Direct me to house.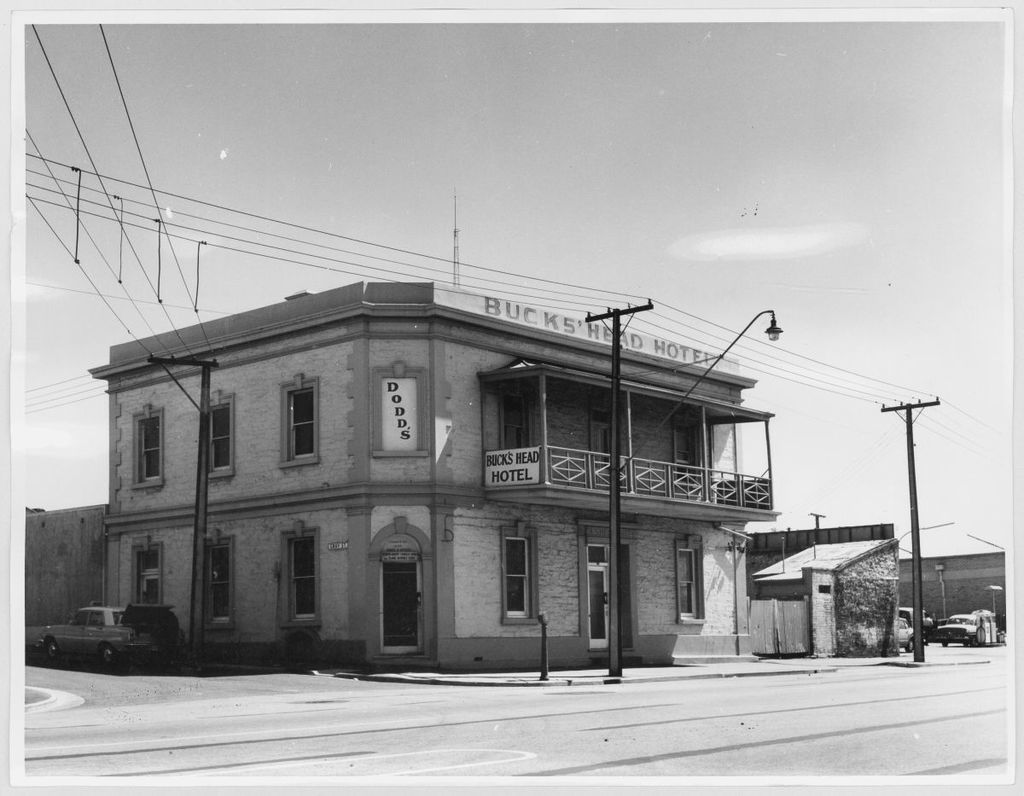
Direction: BBox(21, 506, 108, 632).
